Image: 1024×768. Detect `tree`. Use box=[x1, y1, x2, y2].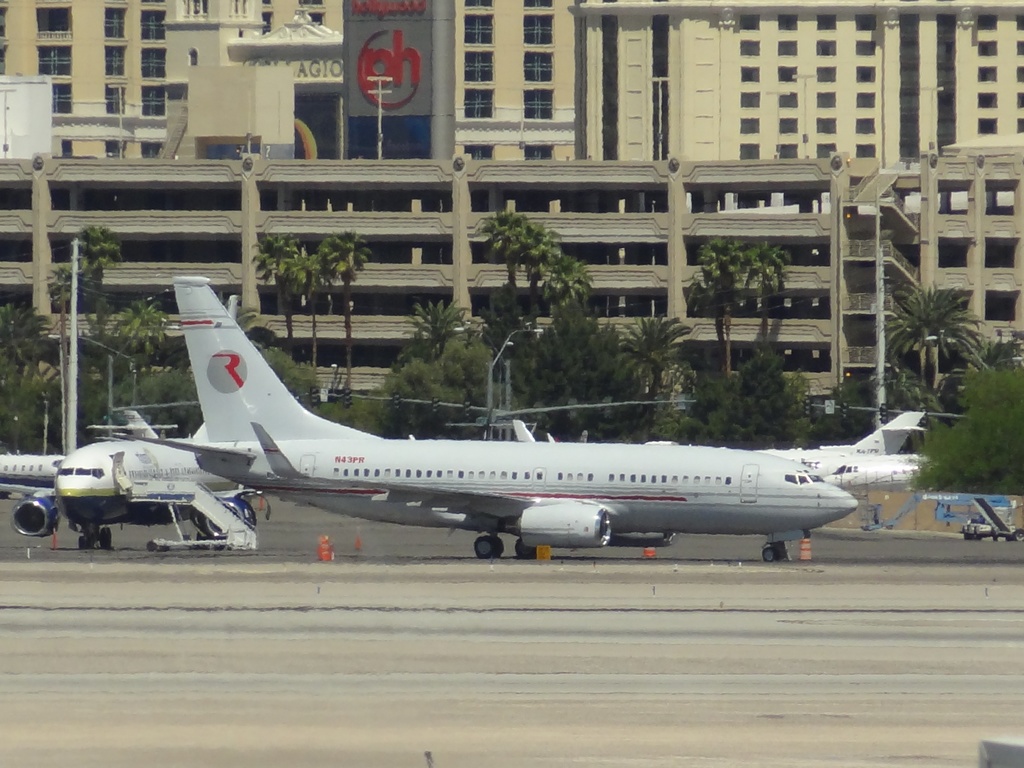
box=[415, 298, 479, 371].
